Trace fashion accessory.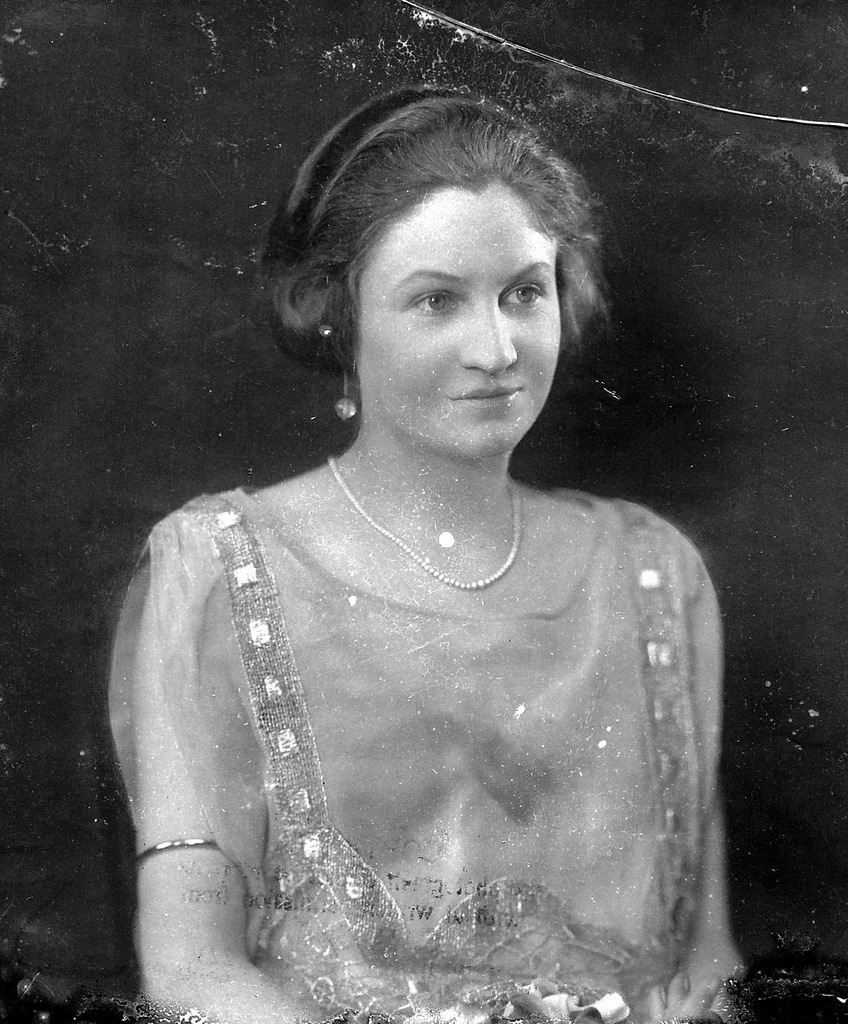
Traced to select_region(309, 461, 532, 613).
